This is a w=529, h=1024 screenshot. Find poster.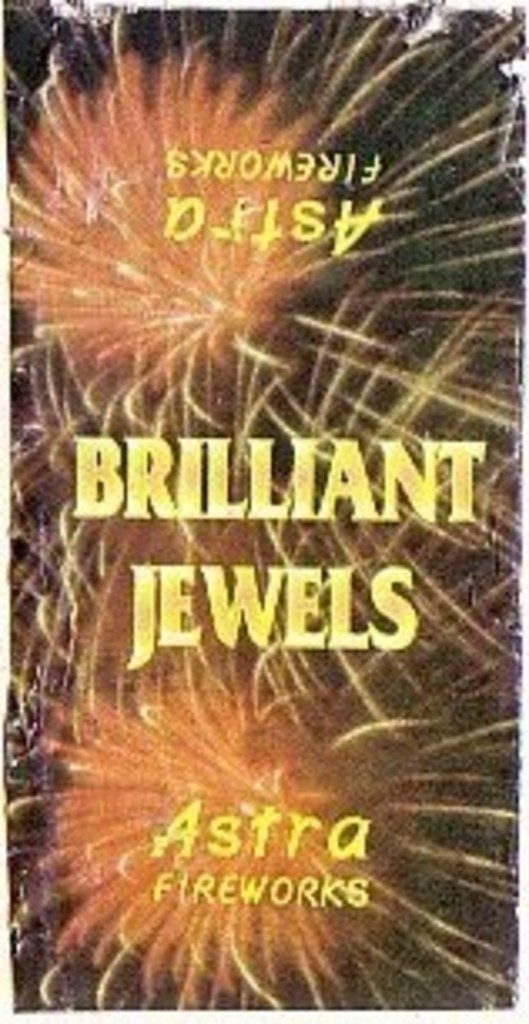
Bounding box: bbox=(10, 7, 519, 1011).
